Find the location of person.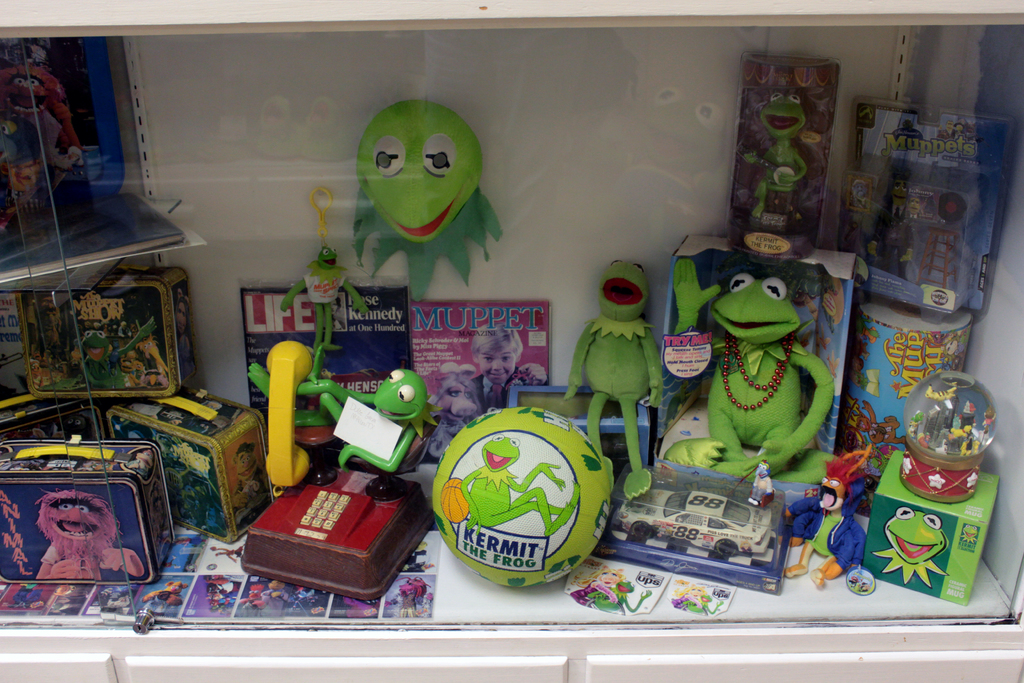
Location: [left=468, top=322, right=545, bottom=412].
